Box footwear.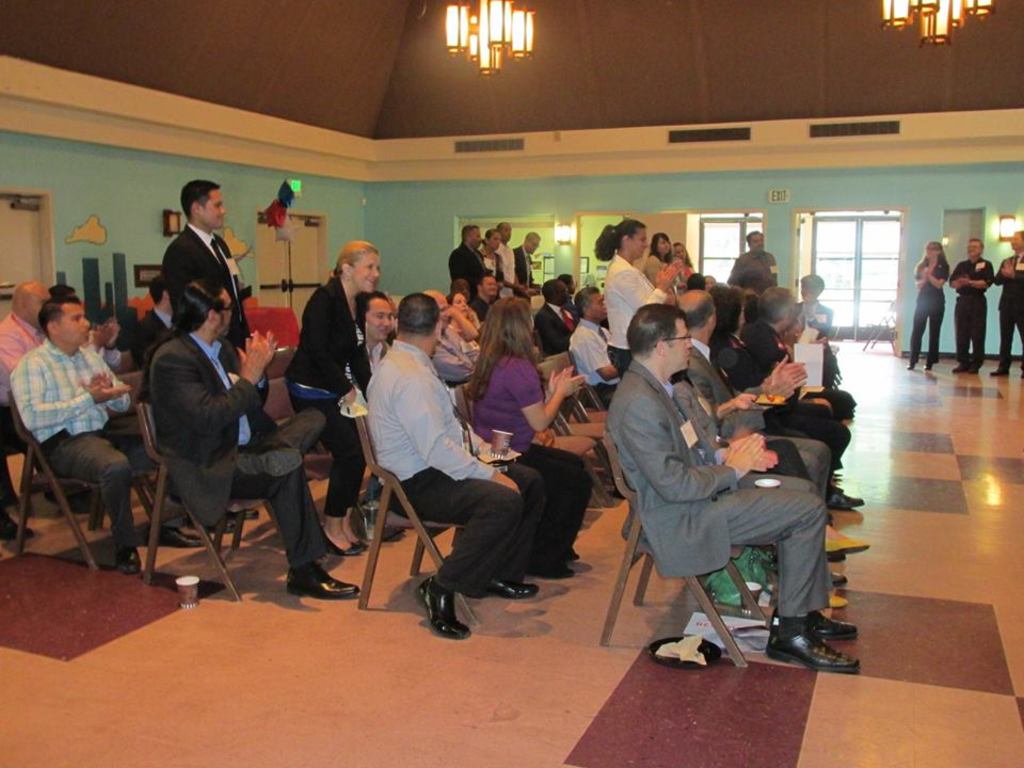
465:562:539:608.
